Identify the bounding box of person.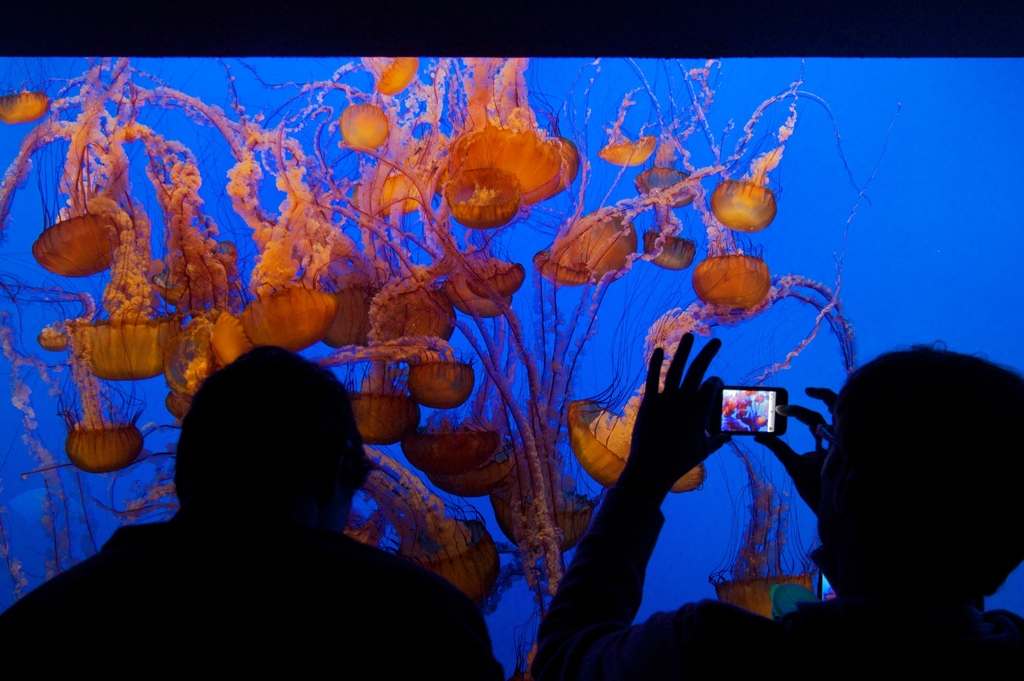
(x1=0, y1=339, x2=507, y2=680).
